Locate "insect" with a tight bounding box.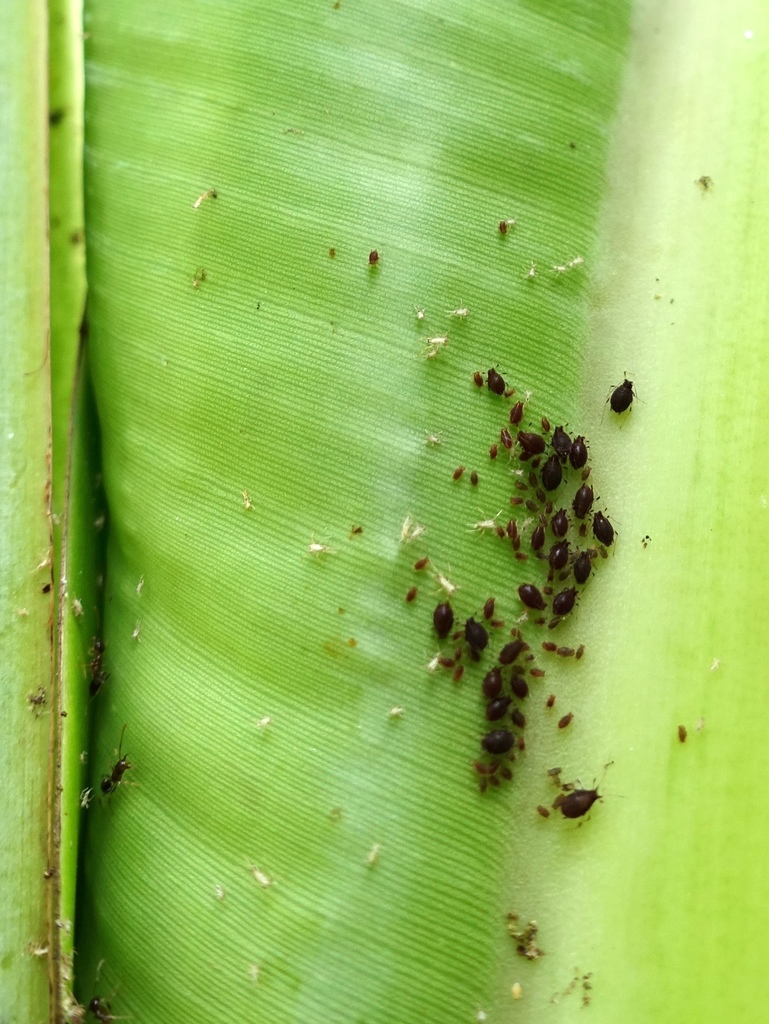
rect(467, 615, 490, 648).
